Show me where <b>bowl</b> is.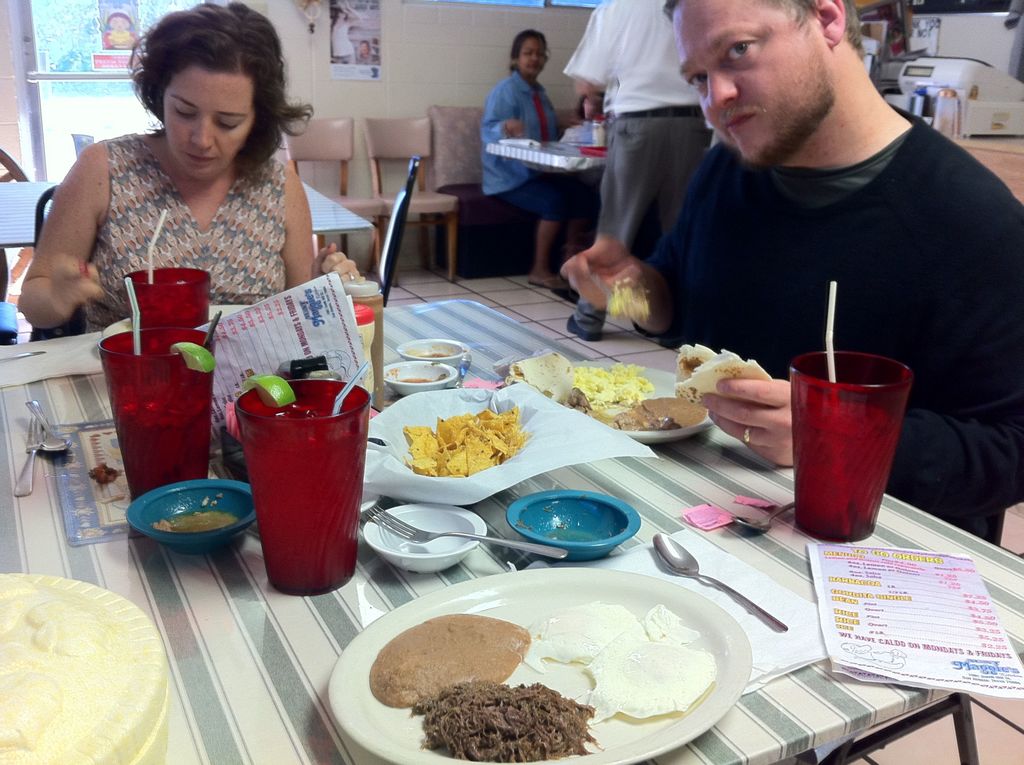
<b>bowl</b> is at (364, 504, 483, 574).
